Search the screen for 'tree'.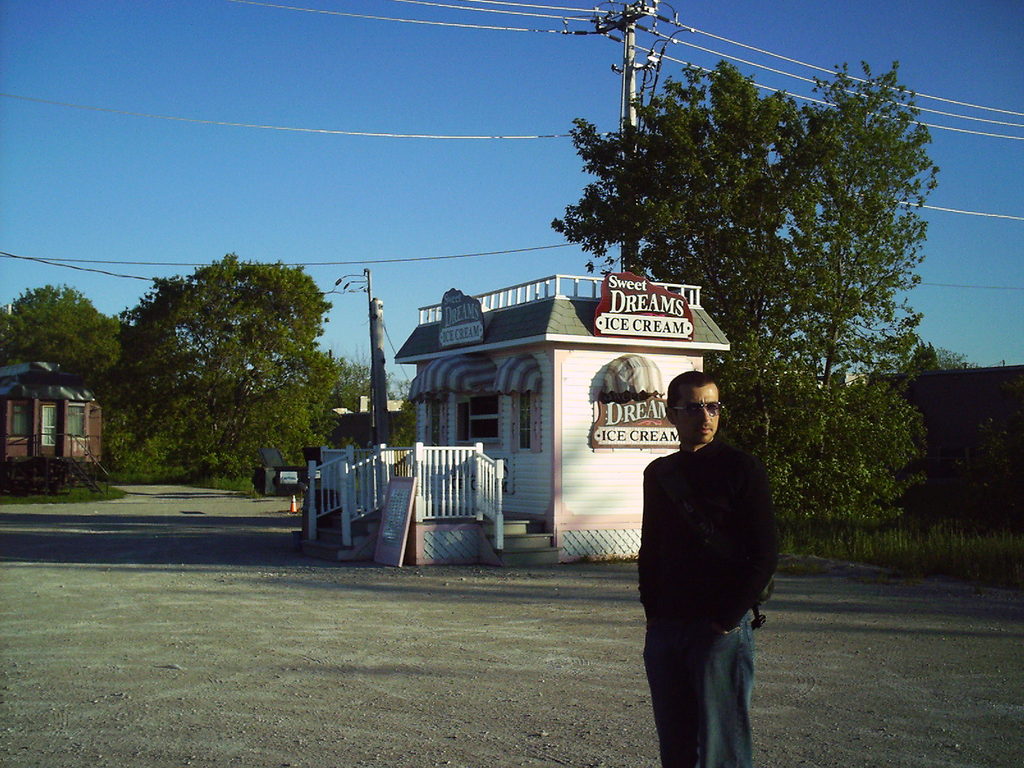
Found at <box>236,345,338,506</box>.
